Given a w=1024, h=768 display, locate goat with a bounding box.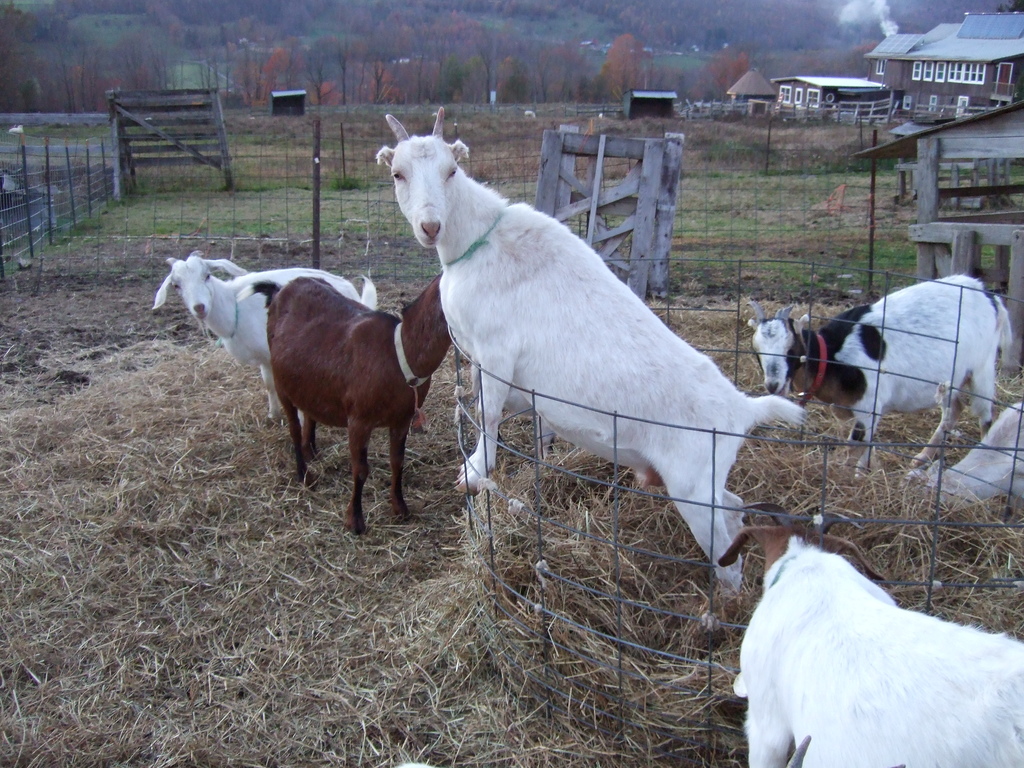
Located: (234,268,455,540).
